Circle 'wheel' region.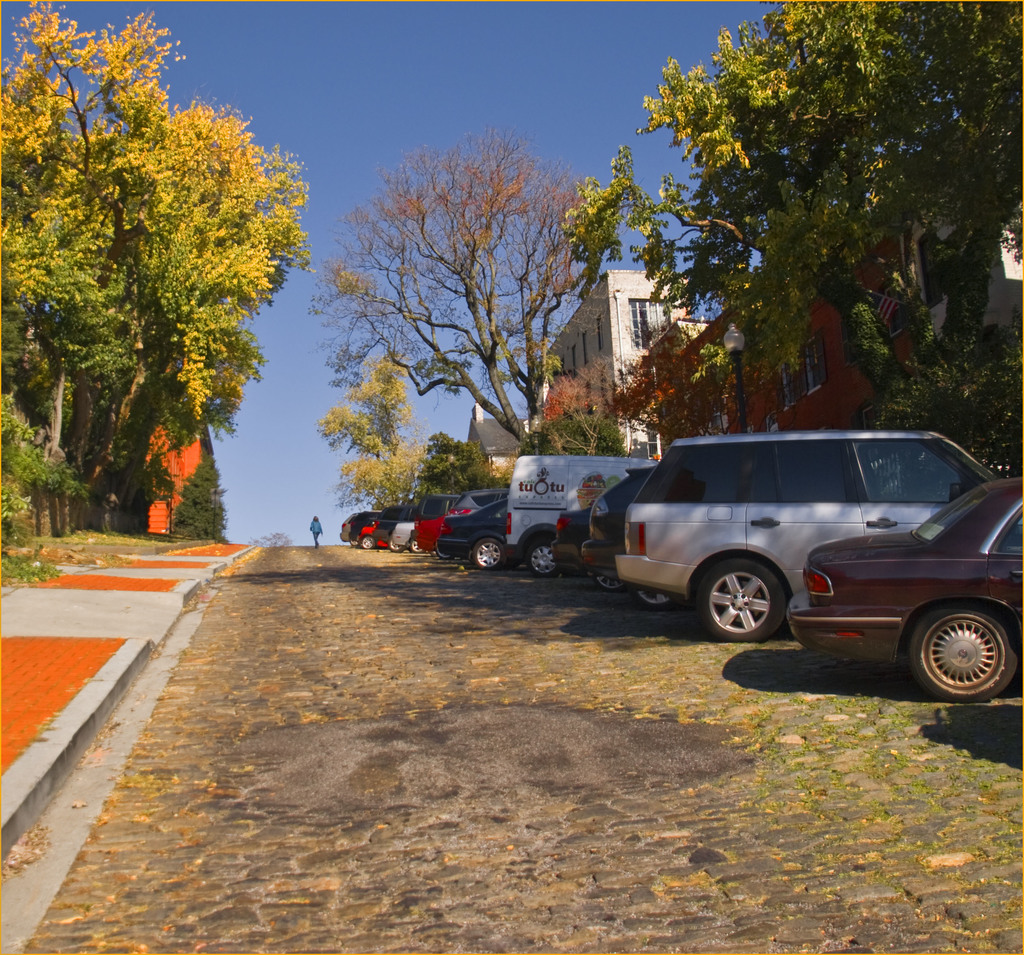
Region: (x1=589, y1=575, x2=631, y2=590).
